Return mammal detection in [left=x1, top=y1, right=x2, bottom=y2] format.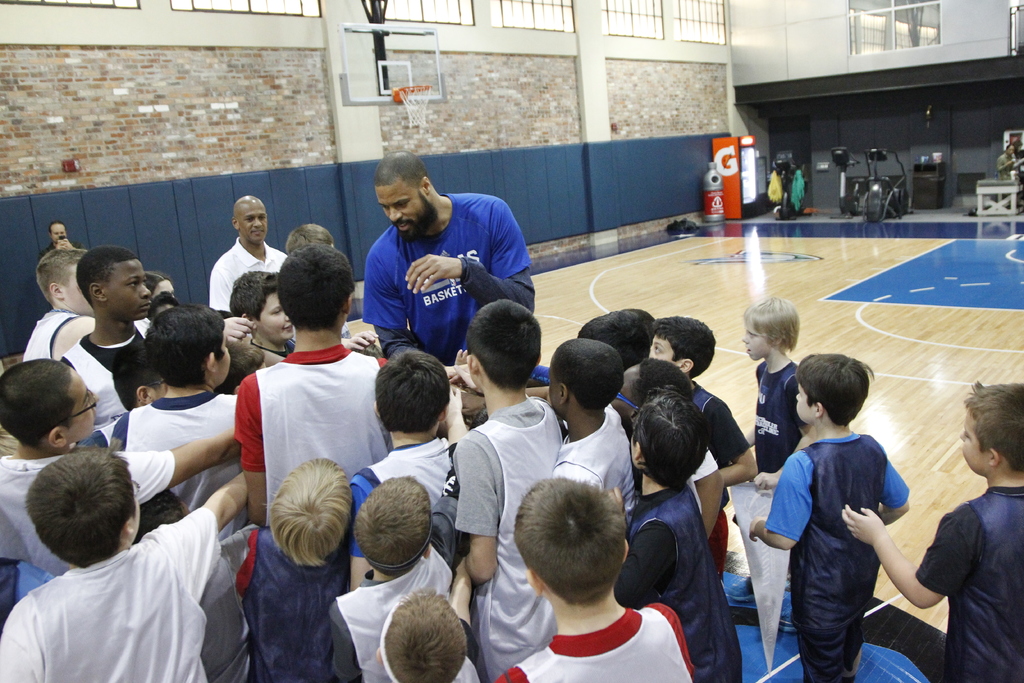
[left=282, top=224, right=378, bottom=350].
